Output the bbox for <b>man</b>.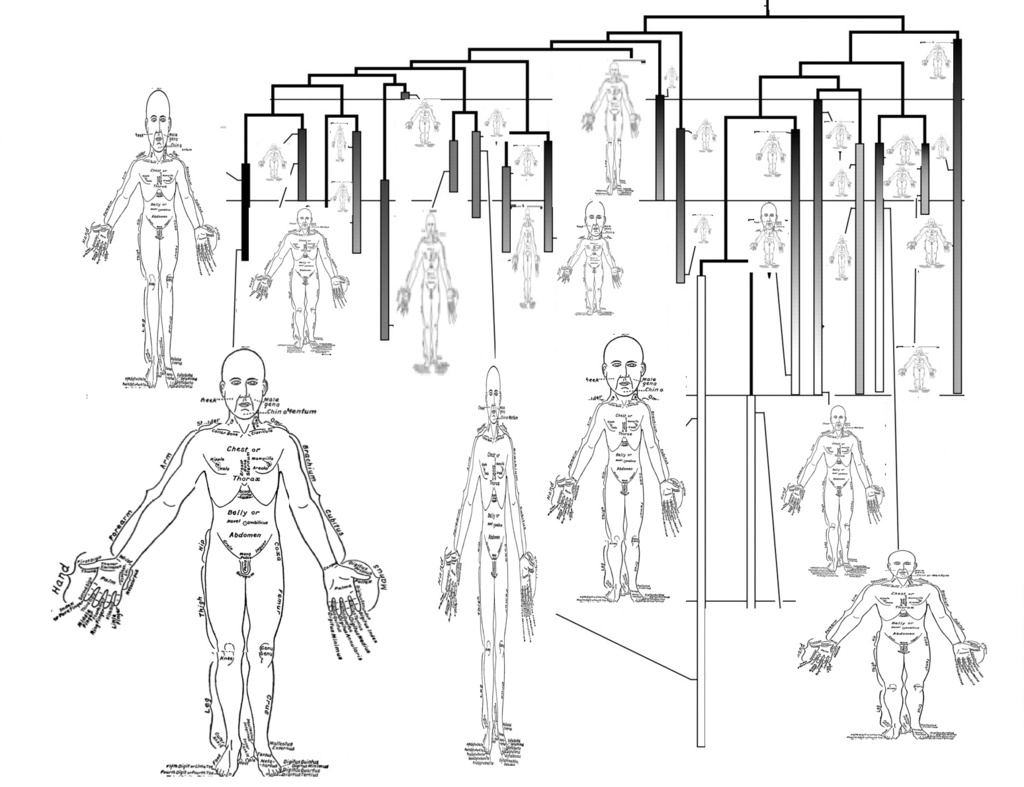
BBox(396, 210, 457, 373).
